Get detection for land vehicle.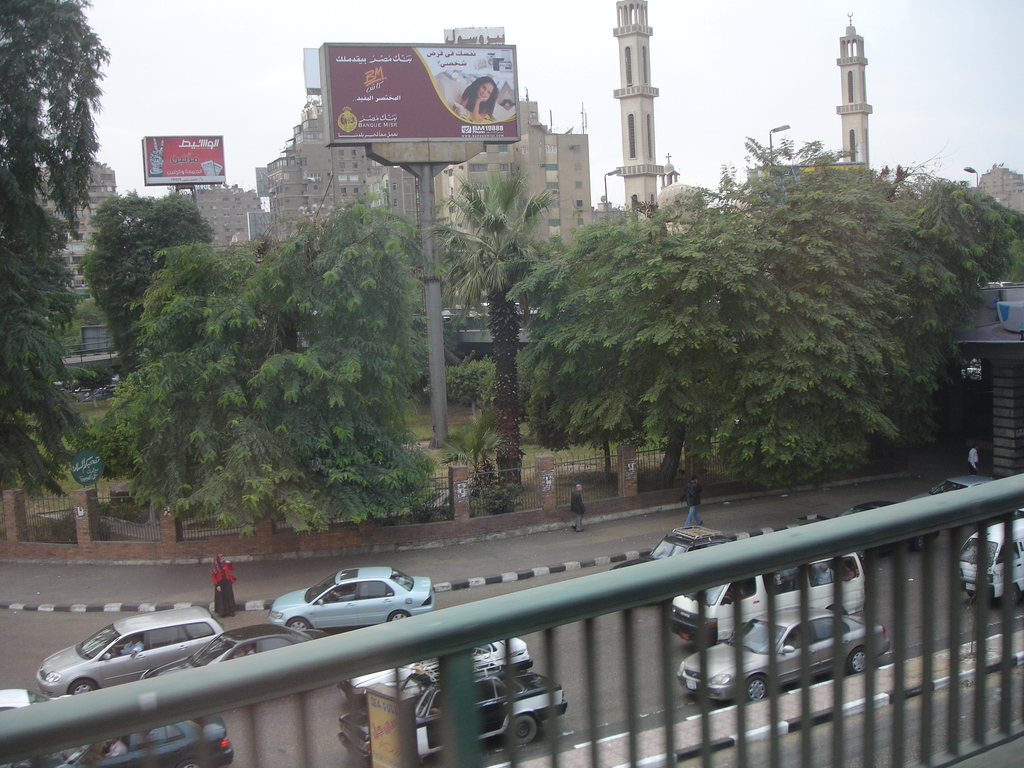
Detection: [x1=611, y1=522, x2=741, y2=609].
